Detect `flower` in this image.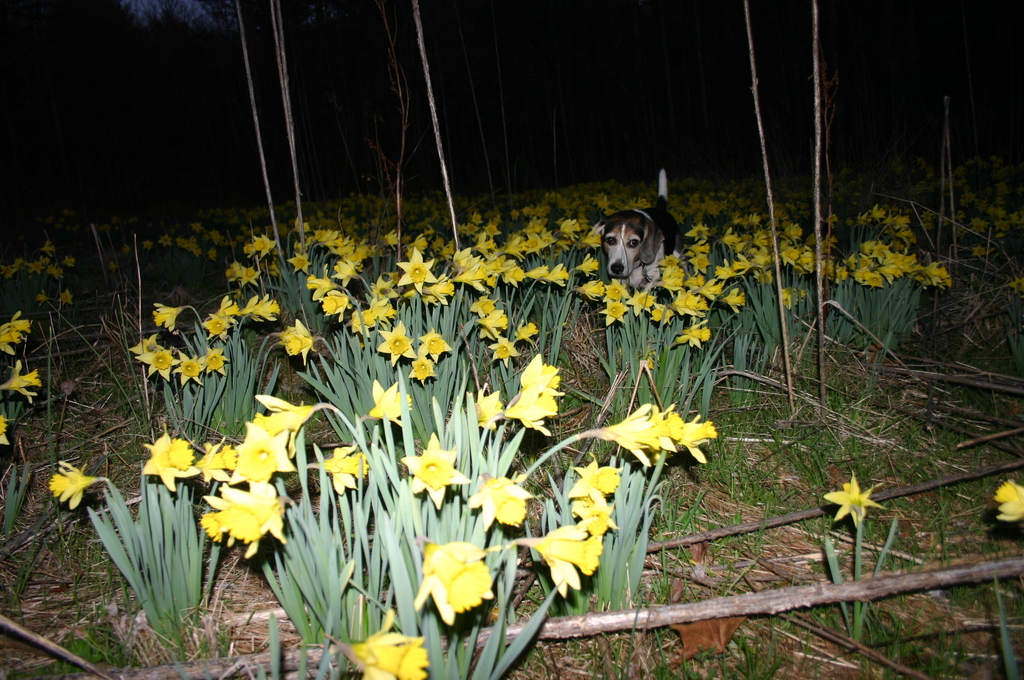
Detection: x1=989 y1=475 x2=1023 y2=524.
